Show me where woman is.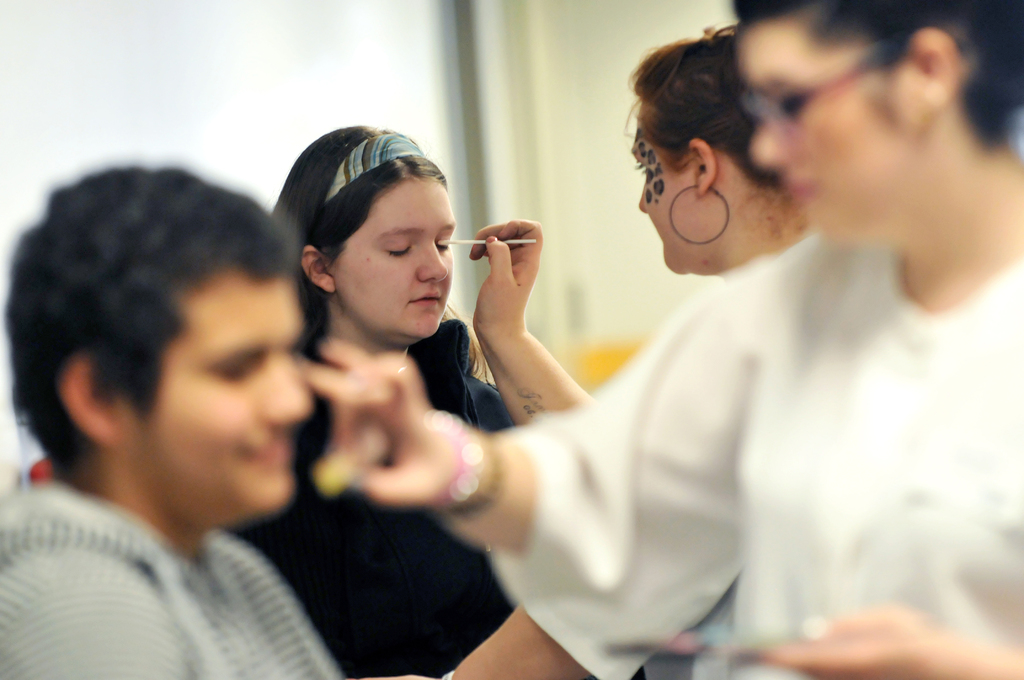
woman is at 461:20:813:437.
